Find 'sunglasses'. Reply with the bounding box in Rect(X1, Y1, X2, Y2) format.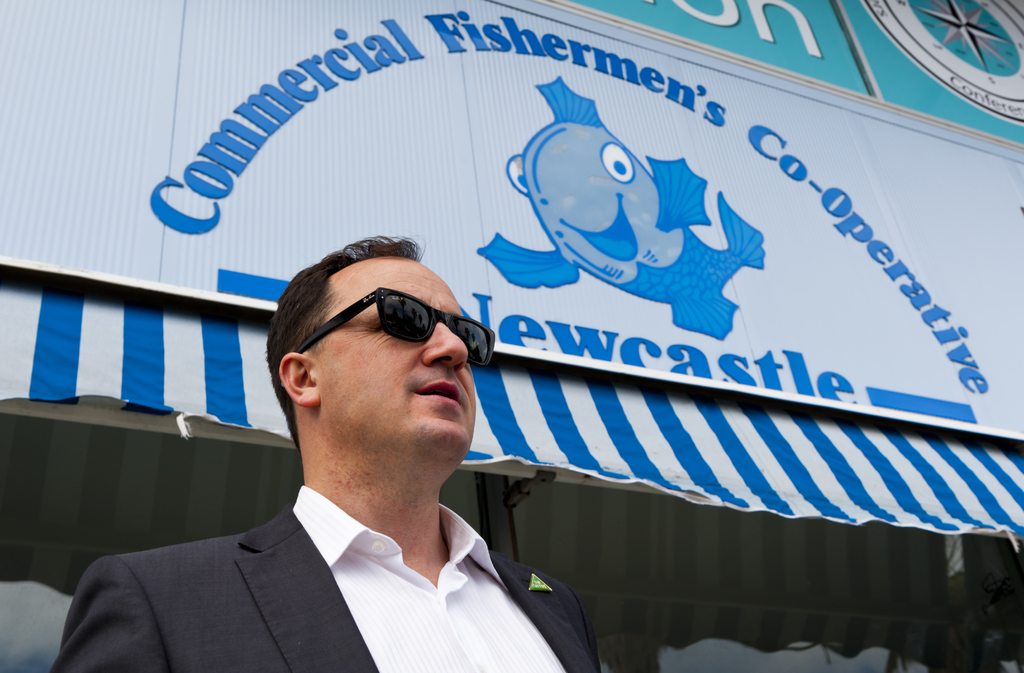
Rect(295, 286, 496, 368).
